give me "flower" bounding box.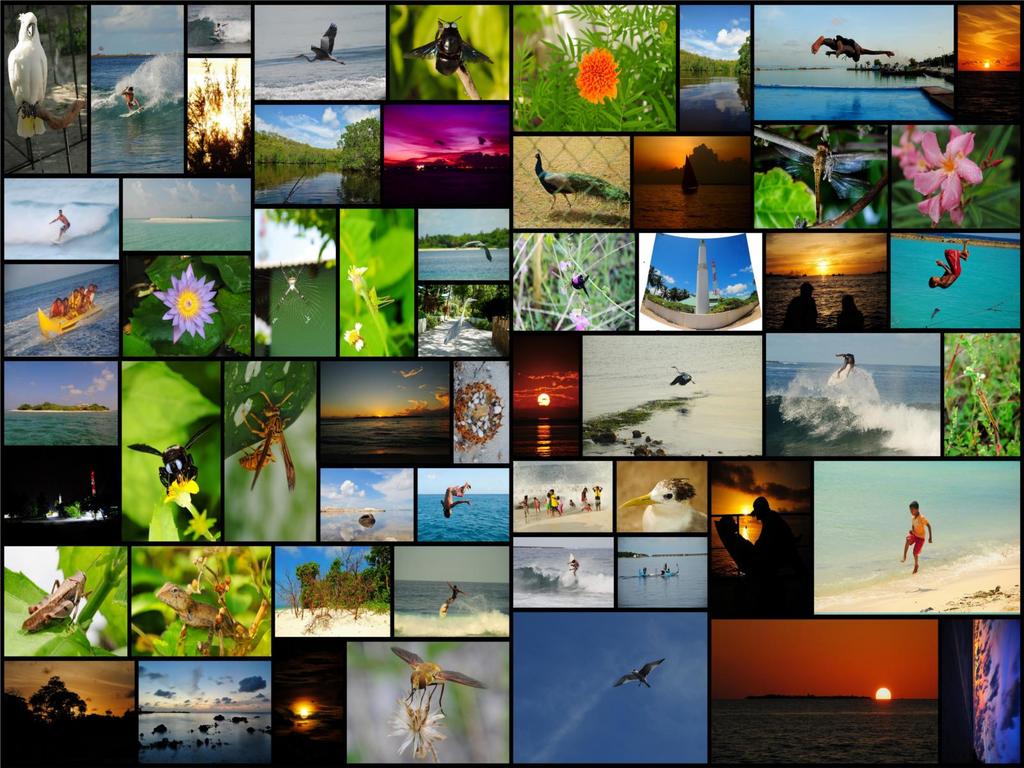
150,264,222,346.
